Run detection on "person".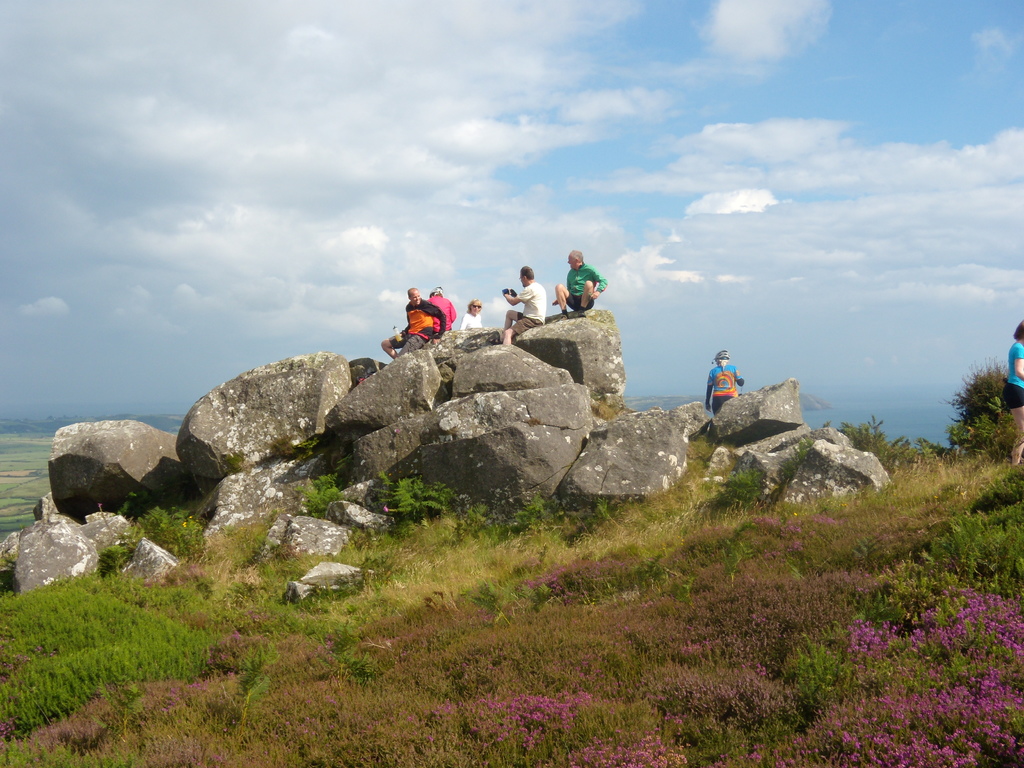
Result: l=1002, t=320, r=1023, b=464.
